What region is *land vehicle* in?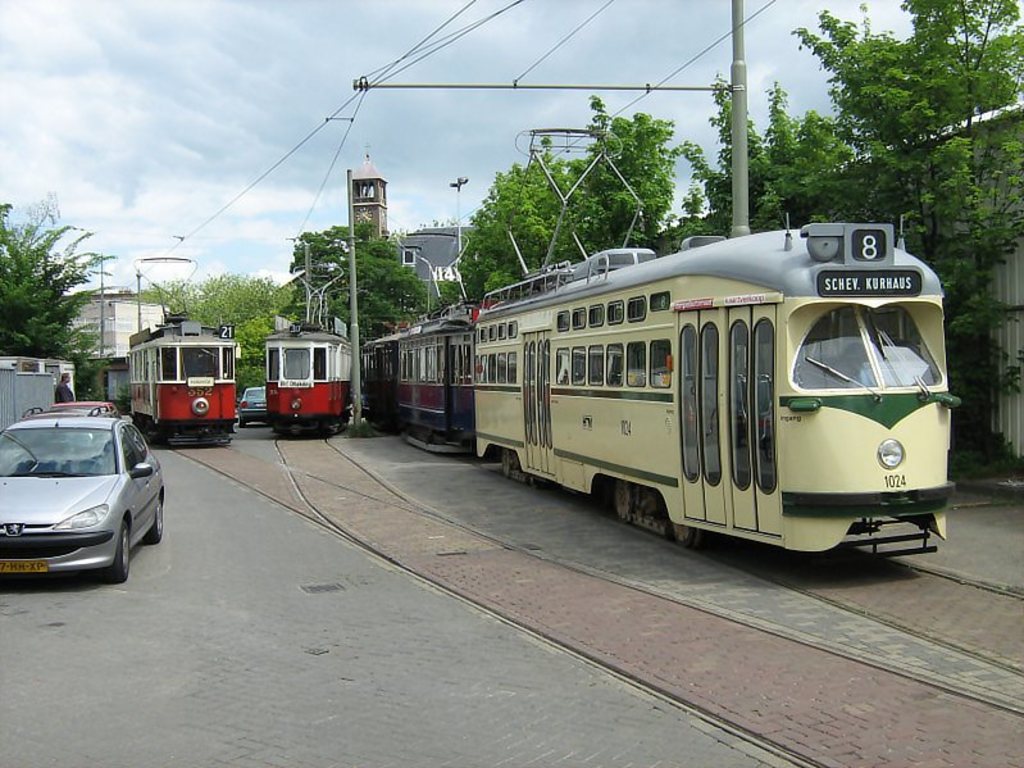
(x1=126, y1=315, x2=236, y2=446).
